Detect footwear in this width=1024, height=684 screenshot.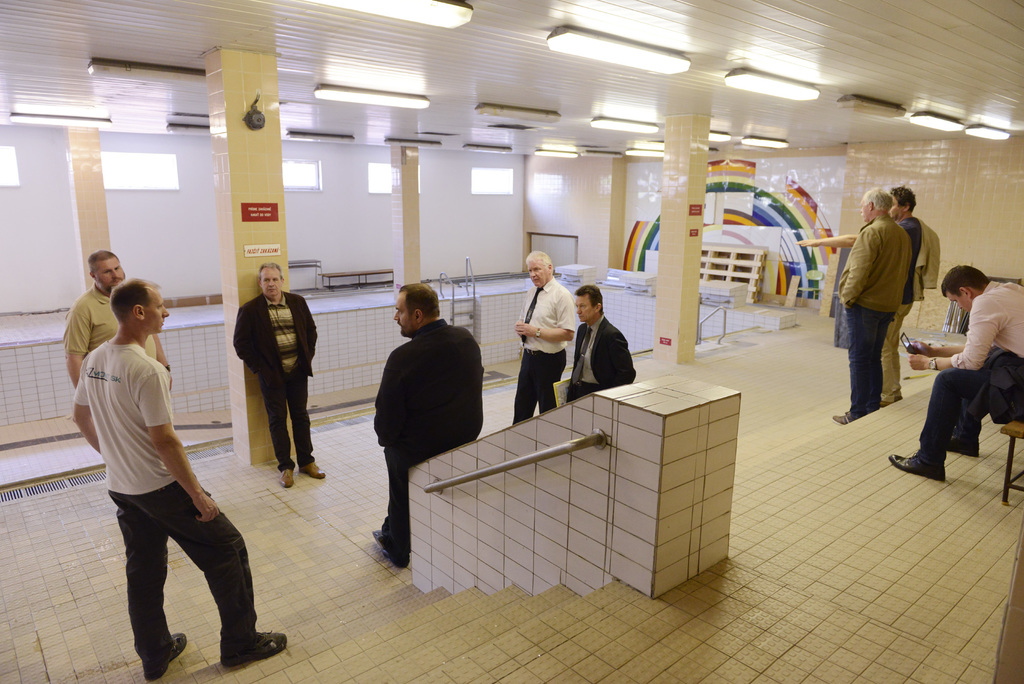
Detection: x1=223, y1=630, x2=291, y2=665.
